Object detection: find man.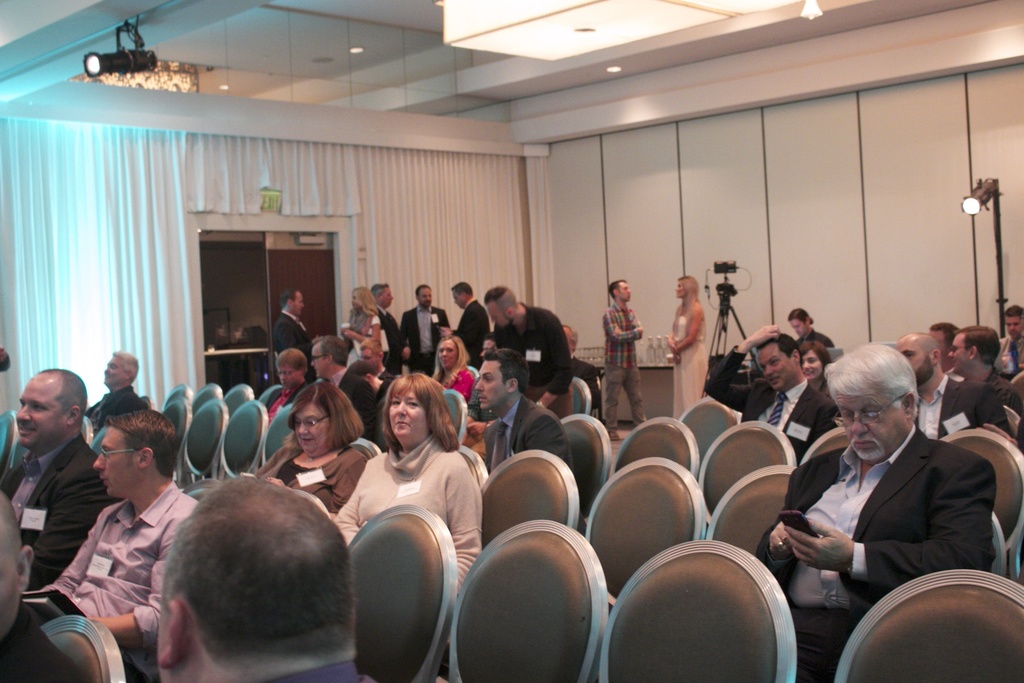
90 358 149 420.
